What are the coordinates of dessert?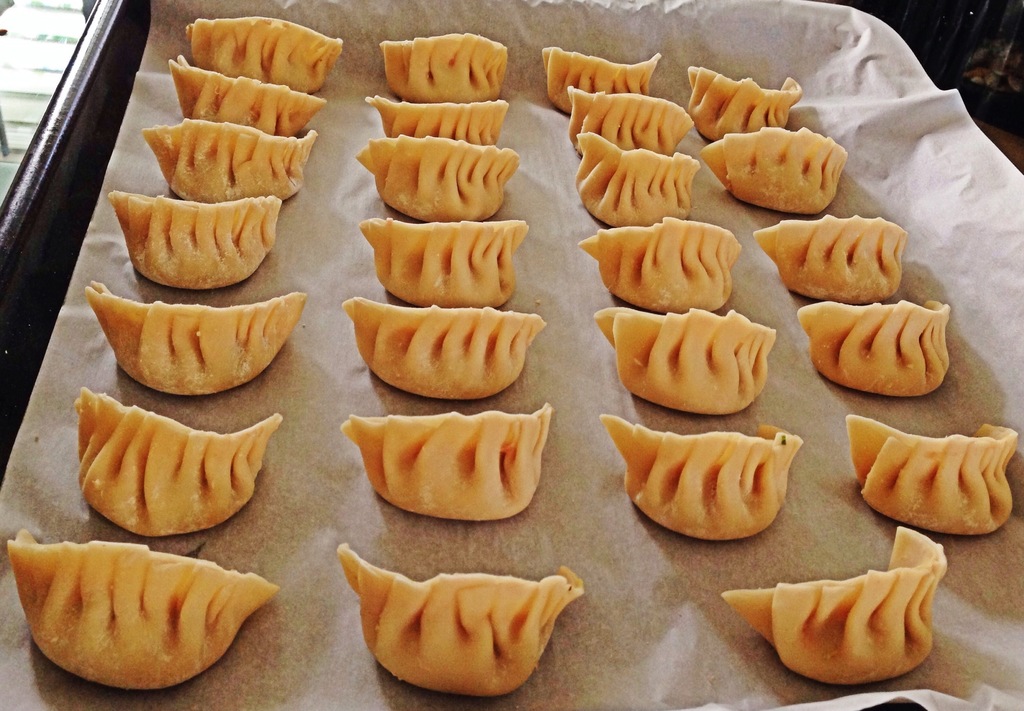
592 303 772 409.
